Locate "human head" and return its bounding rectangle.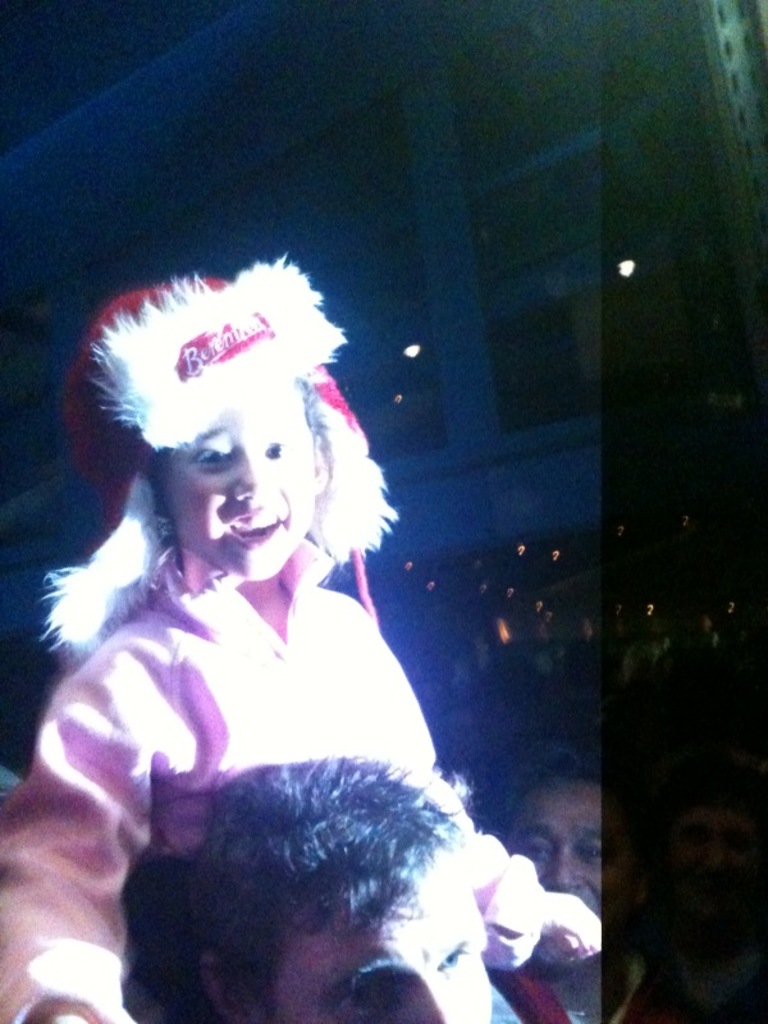
(x1=160, y1=366, x2=334, y2=582).
